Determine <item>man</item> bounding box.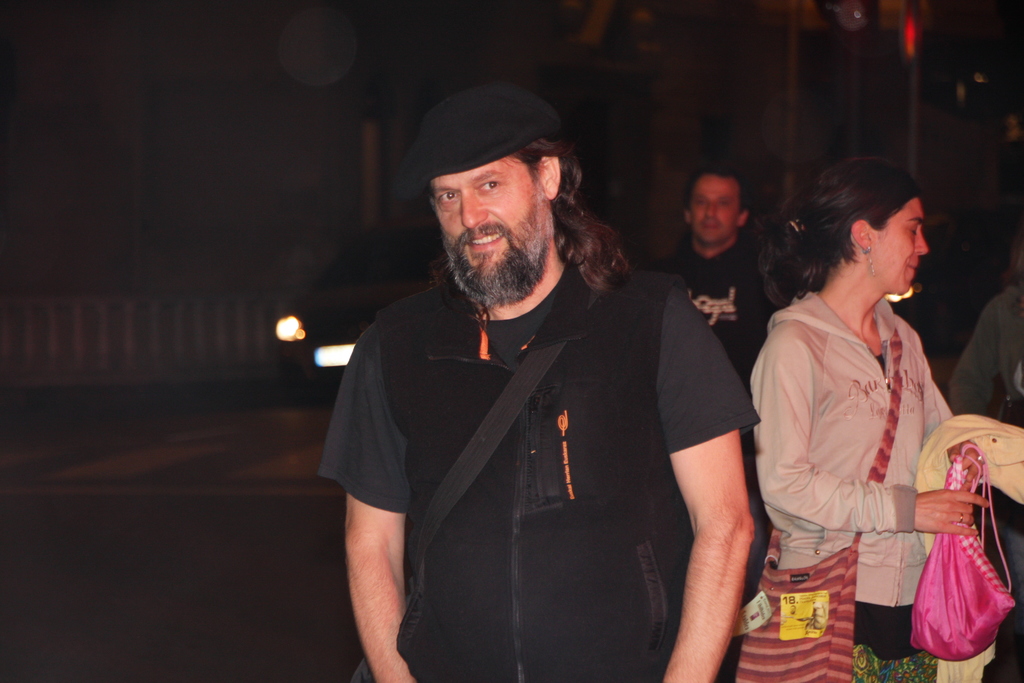
Determined: pyautogui.locateOnScreen(316, 80, 777, 670).
